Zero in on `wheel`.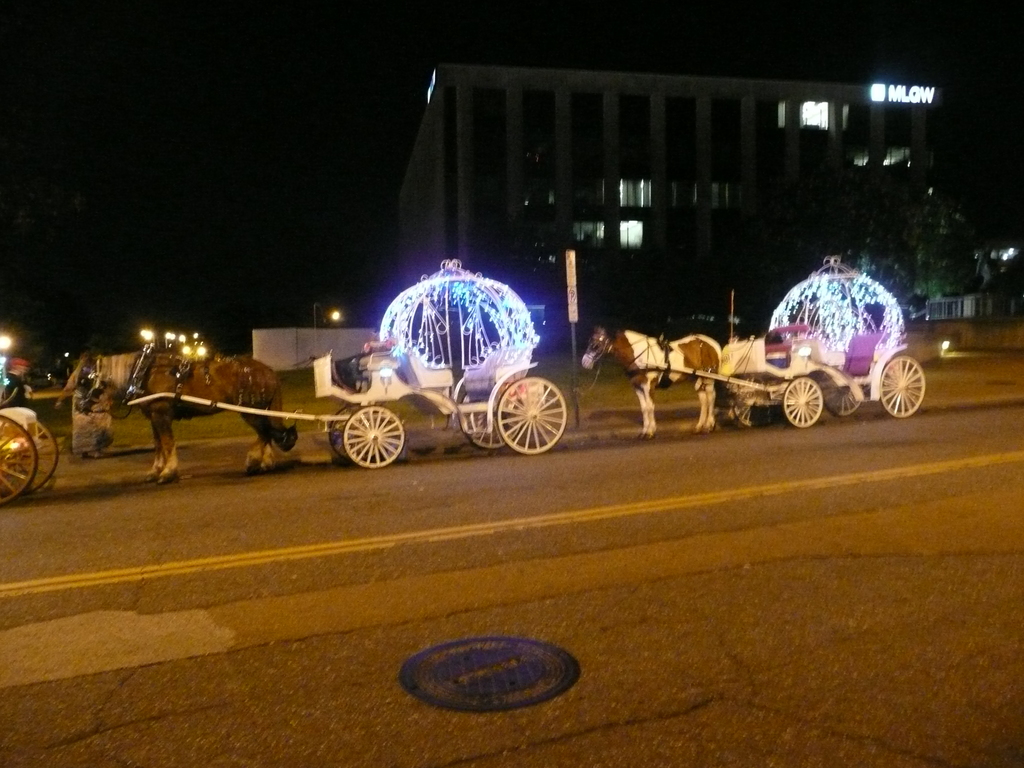
Zeroed in: <region>461, 391, 520, 451</region>.
